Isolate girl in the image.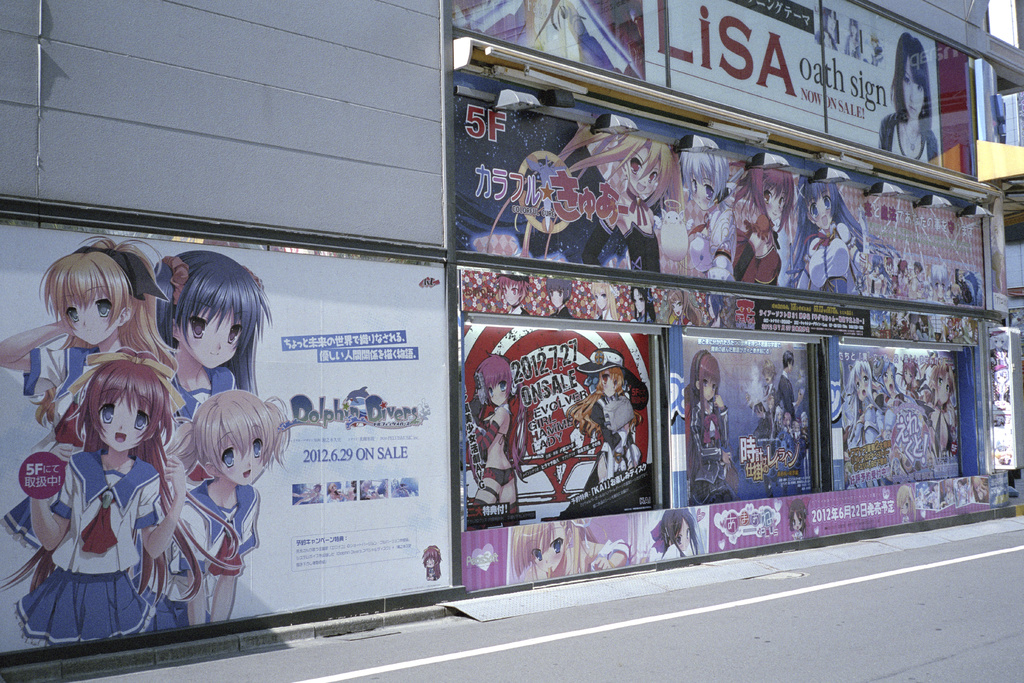
Isolated region: x1=607, y1=124, x2=670, y2=276.
